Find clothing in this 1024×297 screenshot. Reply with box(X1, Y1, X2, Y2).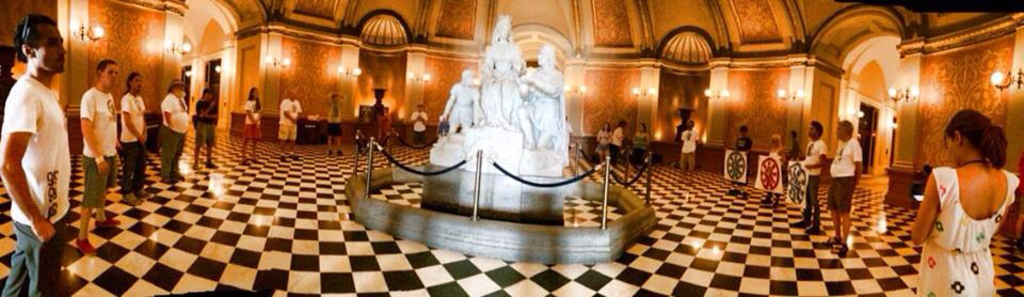
box(801, 139, 825, 223).
